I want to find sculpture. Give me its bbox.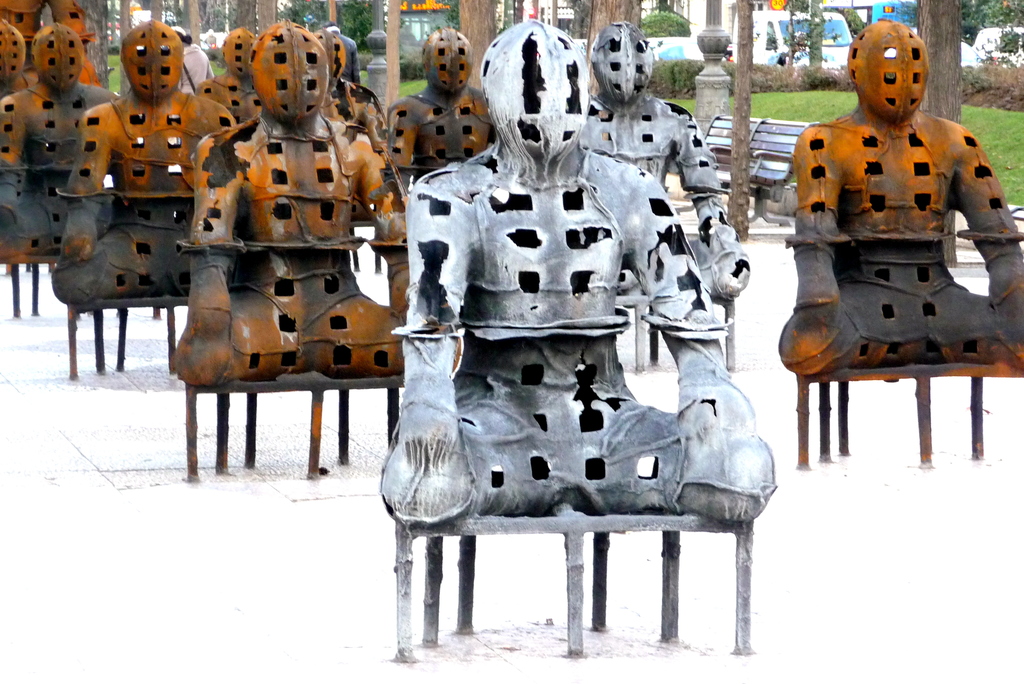
(x1=315, y1=26, x2=388, y2=179).
